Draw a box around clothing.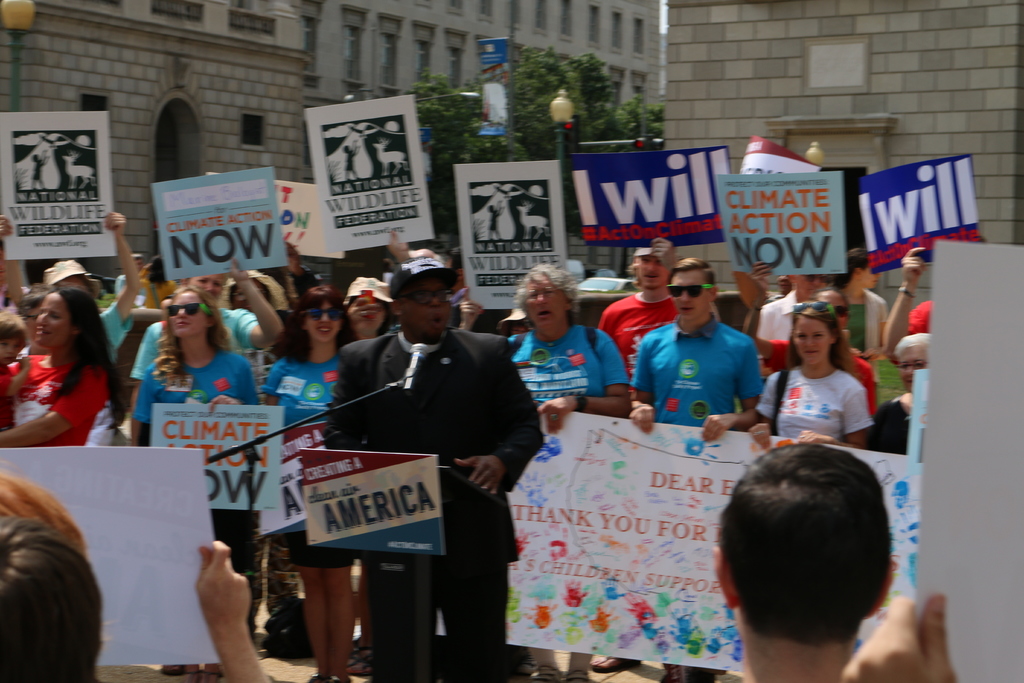
(left=8, top=361, right=93, bottom=447).
